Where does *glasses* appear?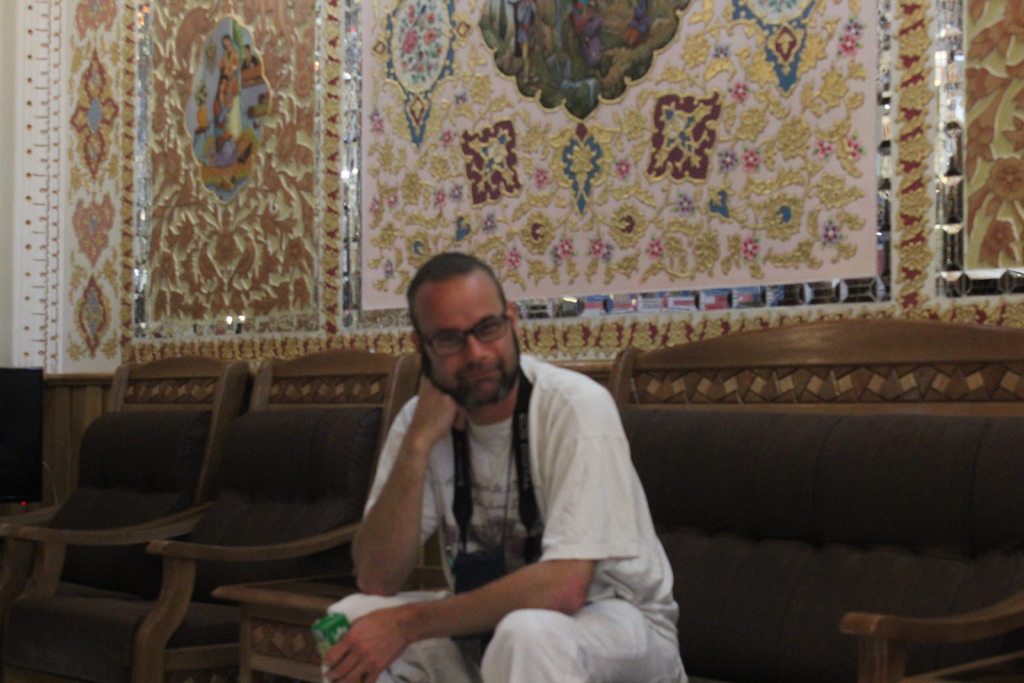
Appears at bbox=(418, 311, 516, 360).
